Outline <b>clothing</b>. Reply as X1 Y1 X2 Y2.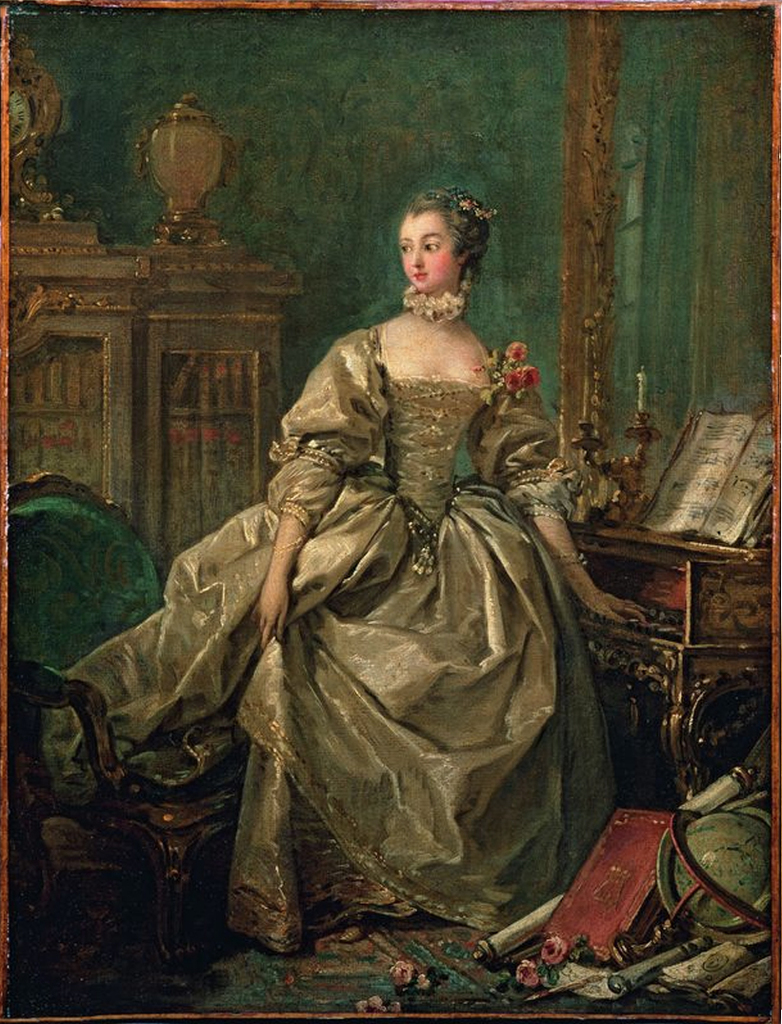
141 276 621 925.
